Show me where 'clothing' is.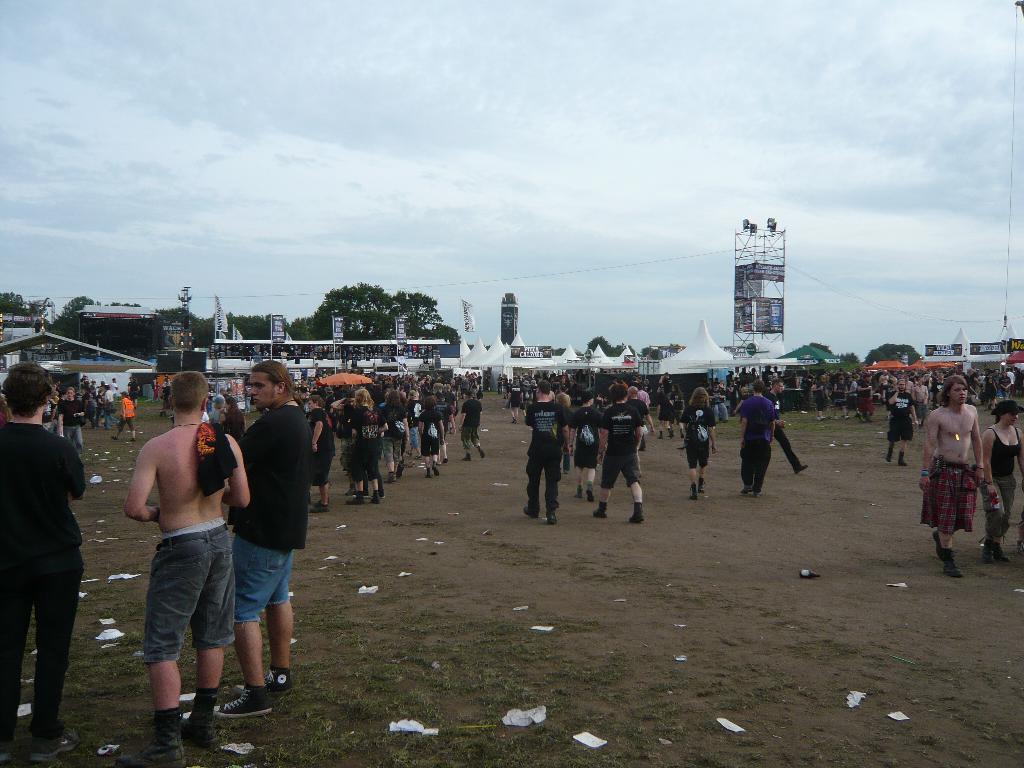
'clothing' is at x1=570, y1=406, x2=605, y2=468.
